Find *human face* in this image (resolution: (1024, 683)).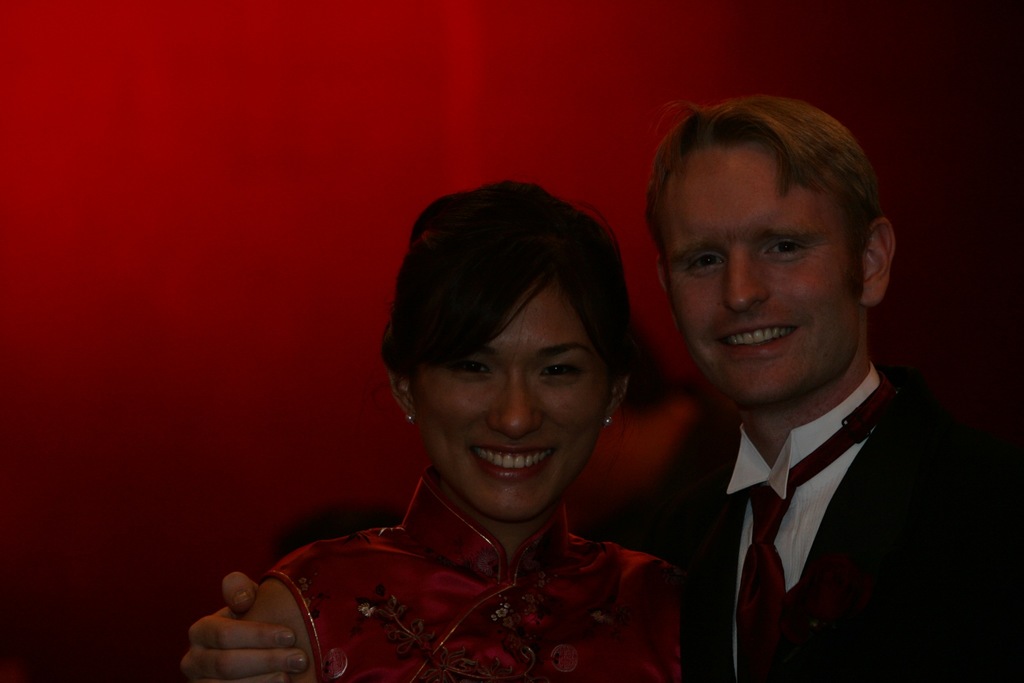
l=408, t=270, r=616, b=525.
